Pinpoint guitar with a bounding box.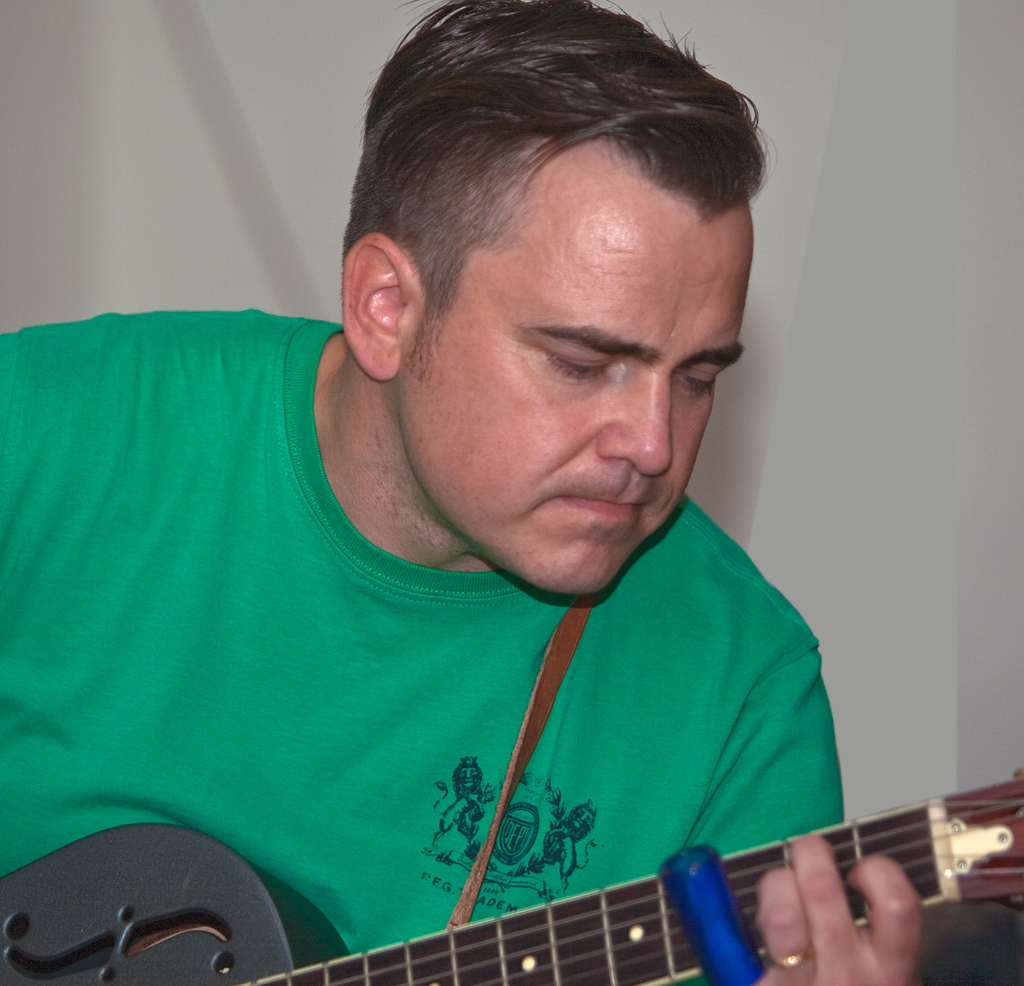
l=0, t=757, r=1023, b=985.
